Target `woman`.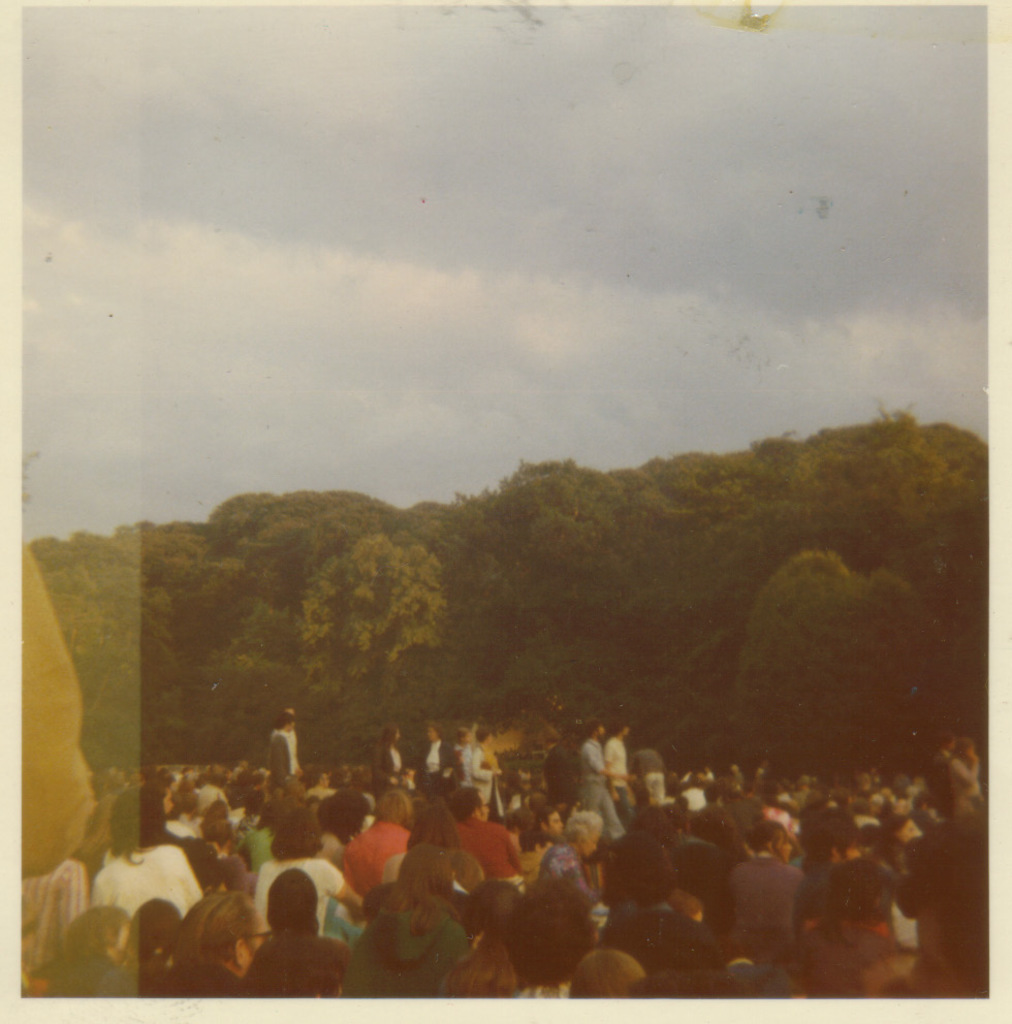
Target region: select_region(725, 818, 805, 924).
